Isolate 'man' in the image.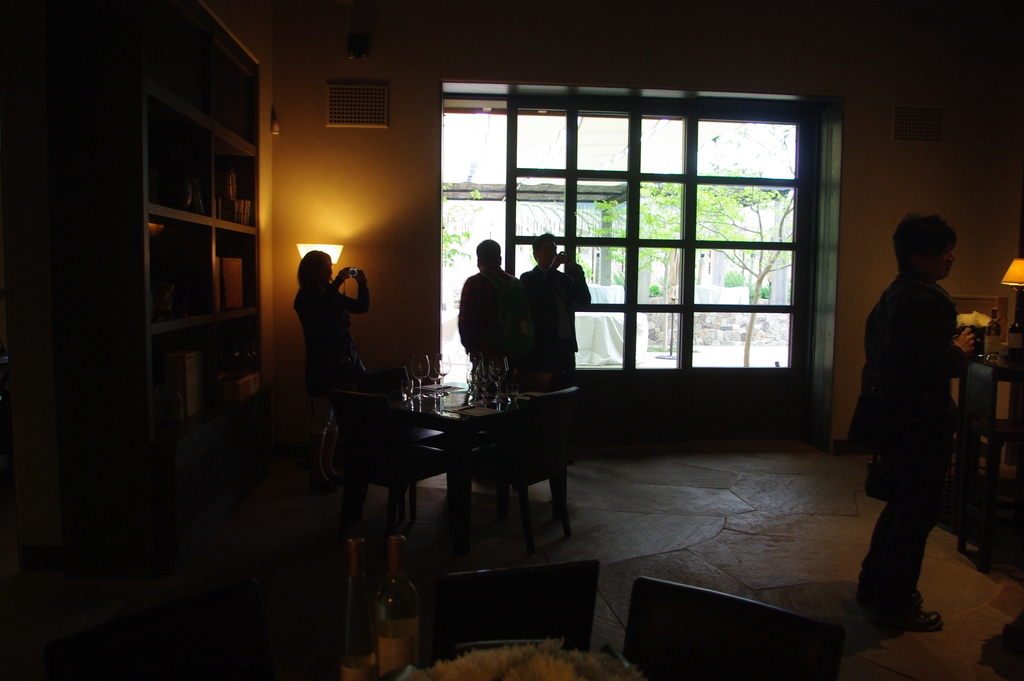
Isolated region: x1=847 y1=197 x2=988 y2=632.
